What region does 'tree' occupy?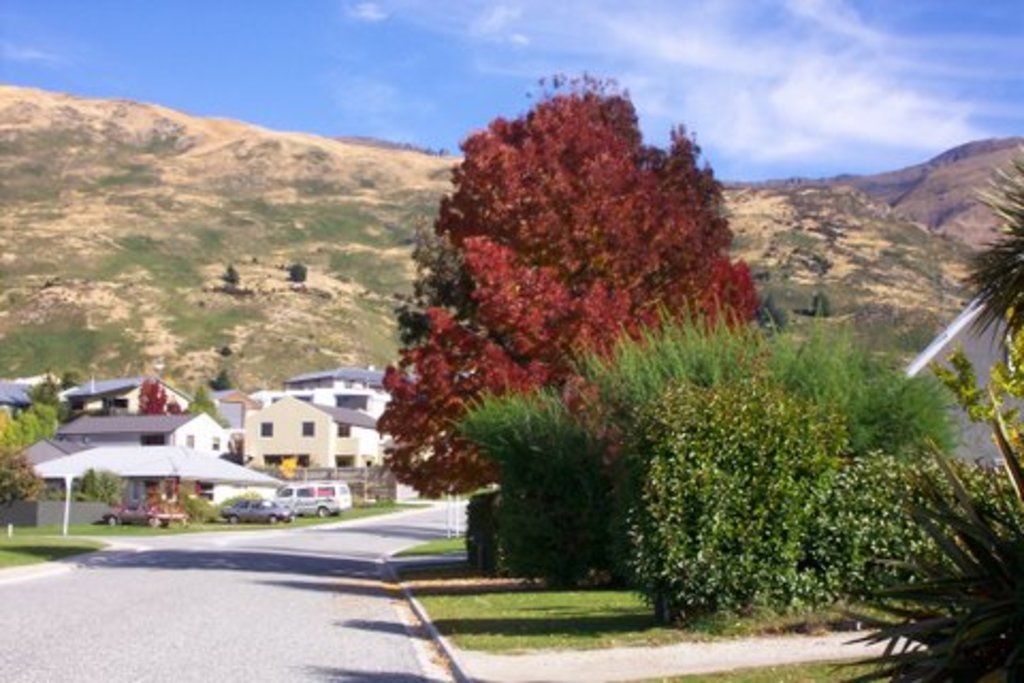
bbox(0, 397, 60, 446).
